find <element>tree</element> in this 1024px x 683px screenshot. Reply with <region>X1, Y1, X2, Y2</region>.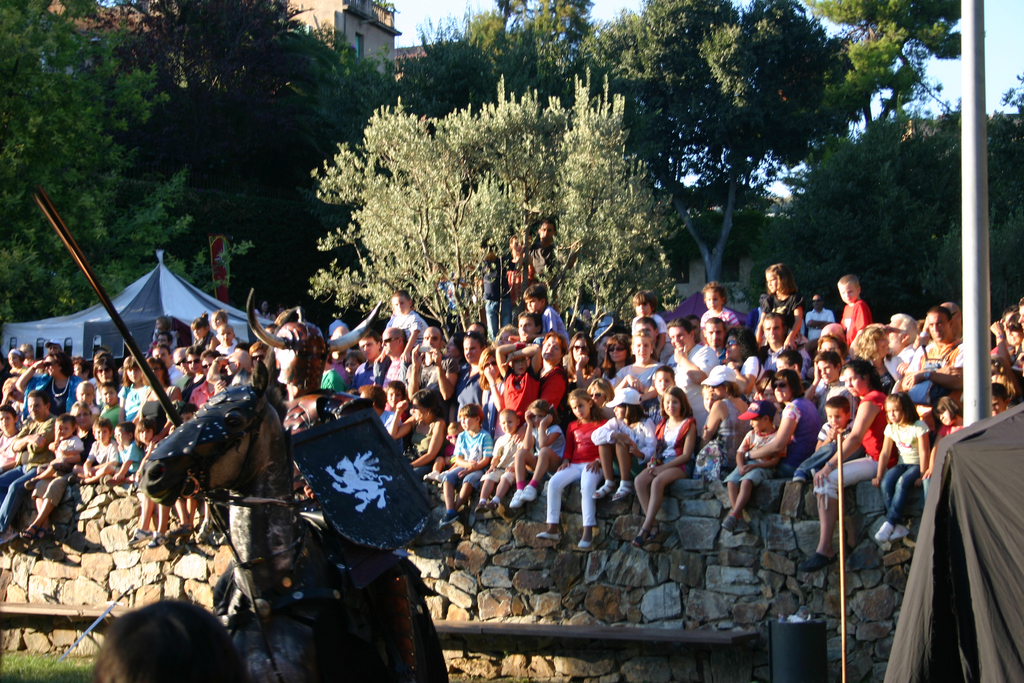
<region>314, 0, 593, 136</region>.
